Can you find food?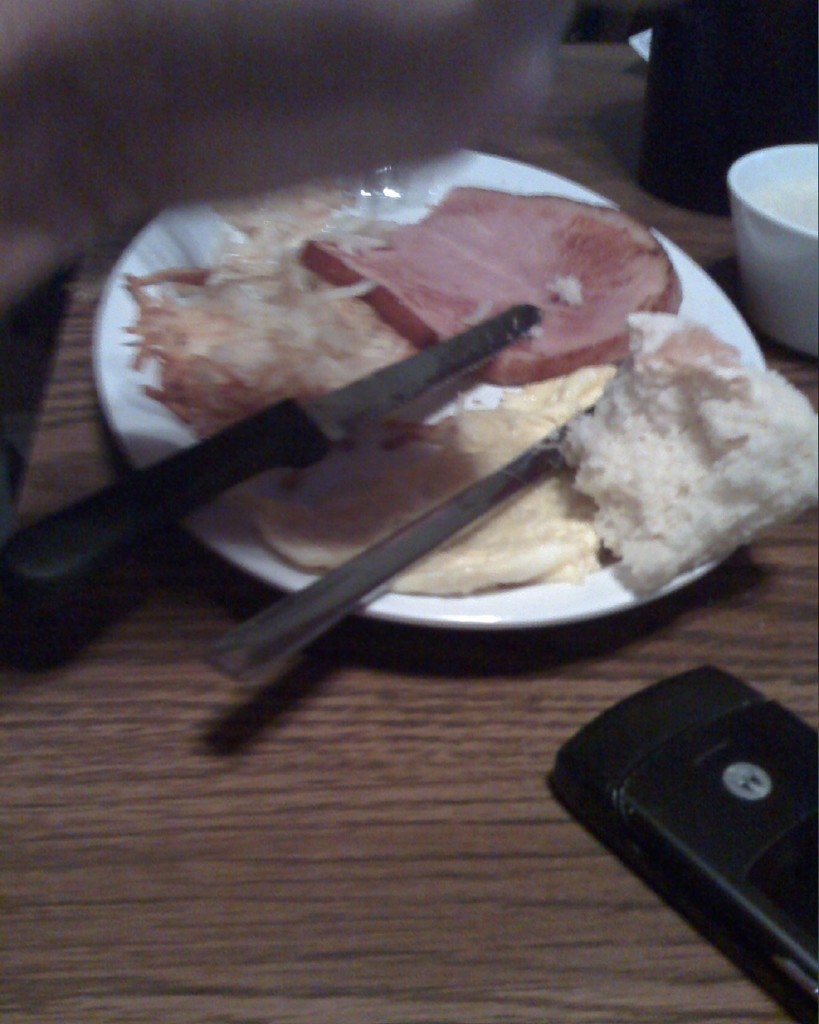
Yes, bounding box: l=126, t=184, r=419, b=436.
